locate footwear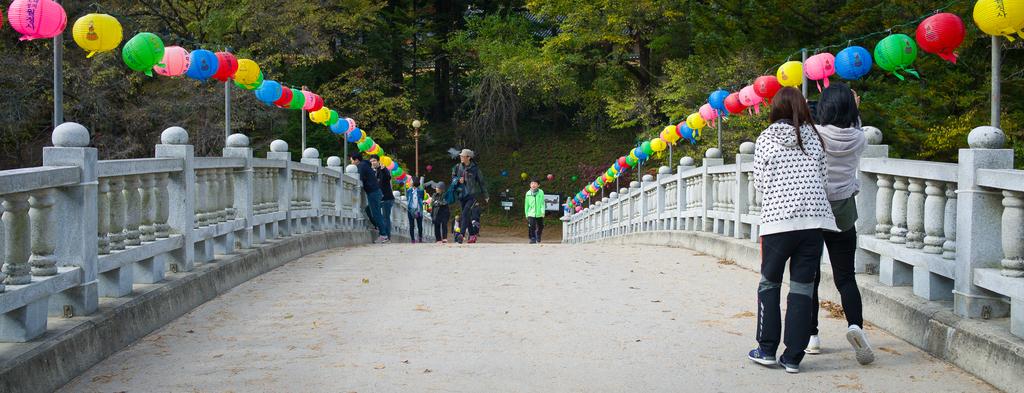
box=[373, 234, 390, 244]
